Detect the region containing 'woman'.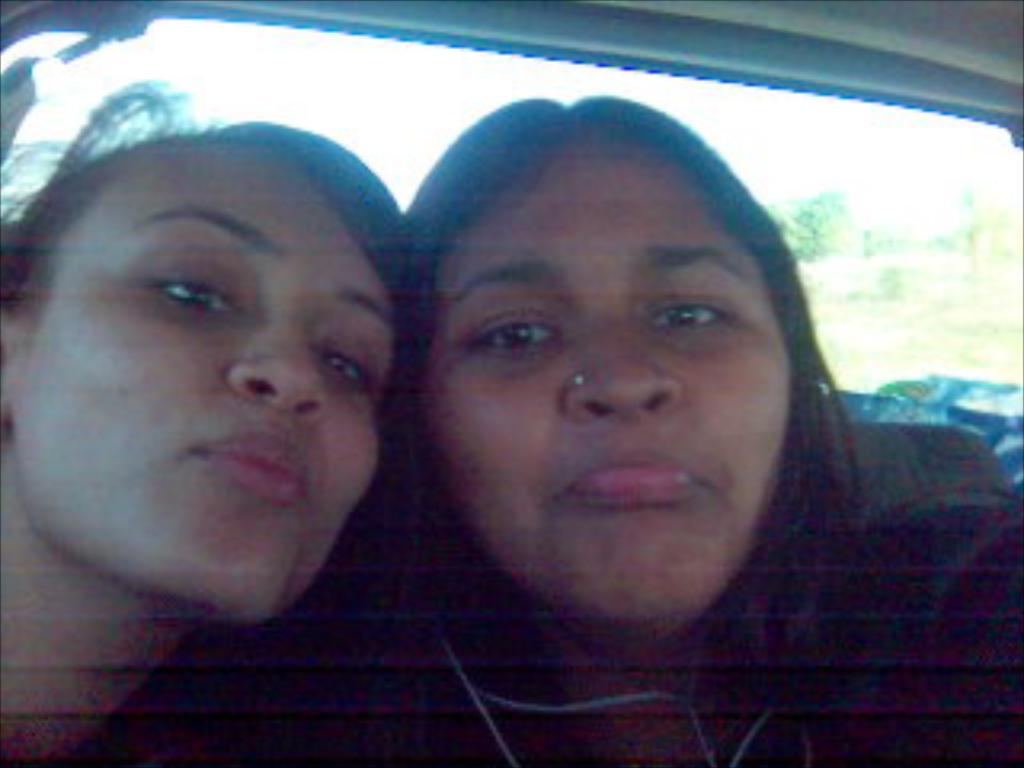
l=0, t=77, r=480, b=682.
